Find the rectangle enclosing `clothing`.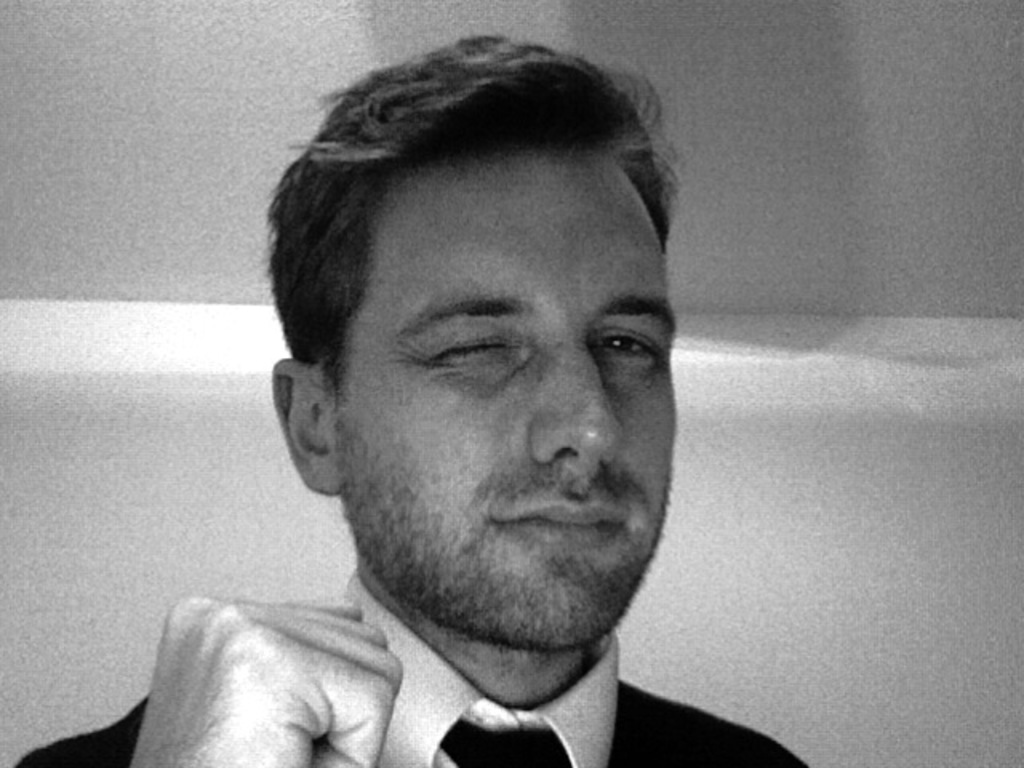
16 574 818 766.
